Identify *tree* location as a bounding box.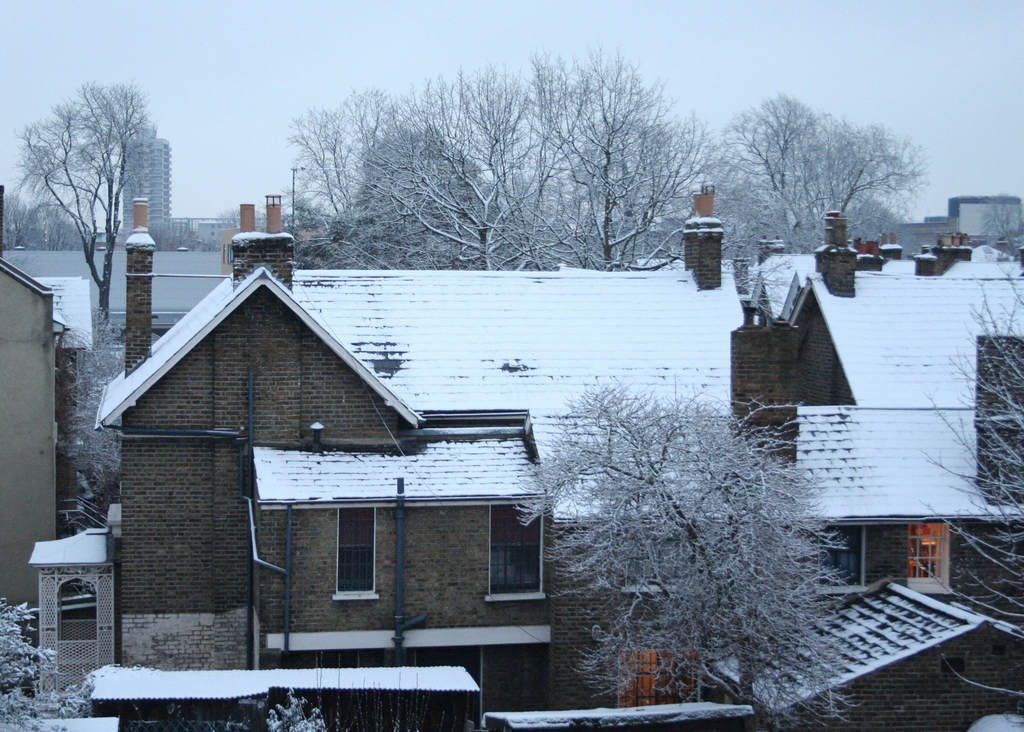
left=979, top=178, right=1023, bottom=283.
